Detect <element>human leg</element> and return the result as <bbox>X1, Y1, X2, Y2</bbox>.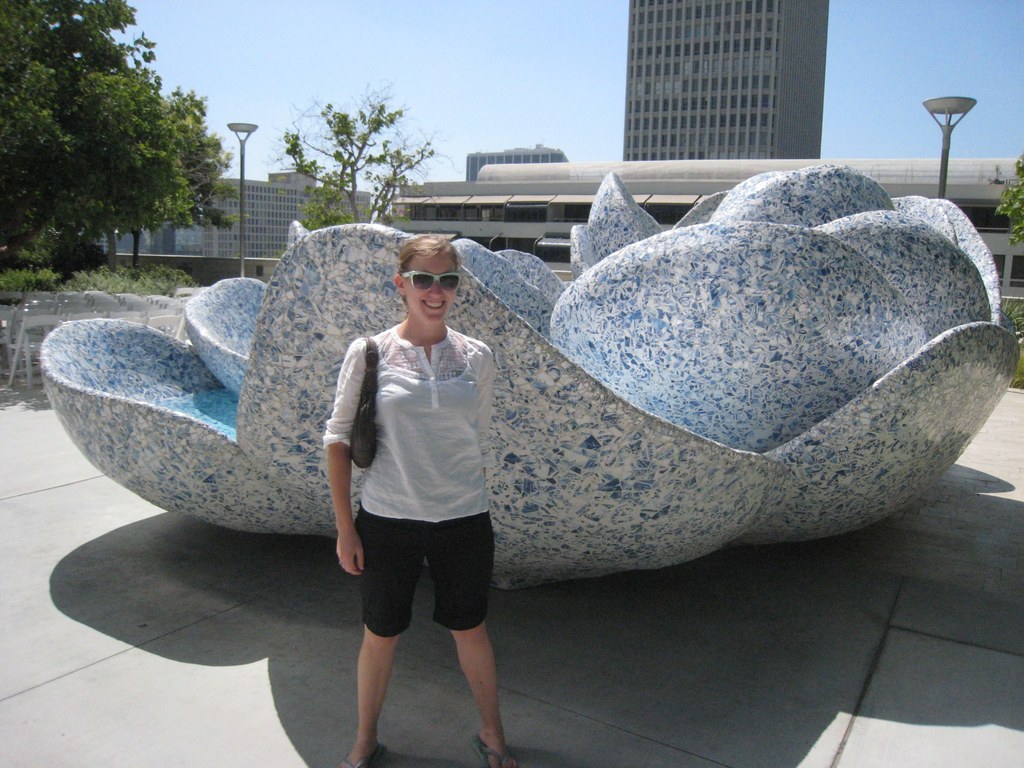
<bbox>348, 527, 422, 766</bbox>.
